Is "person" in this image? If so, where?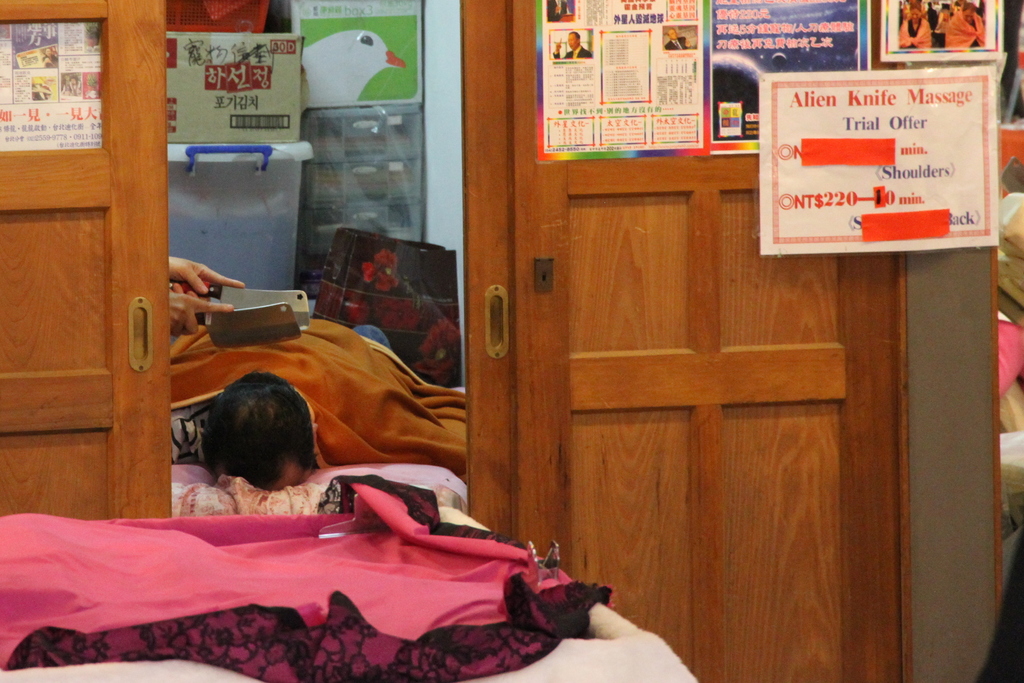
Yes, at Rect(44, 48, 56, 68).
